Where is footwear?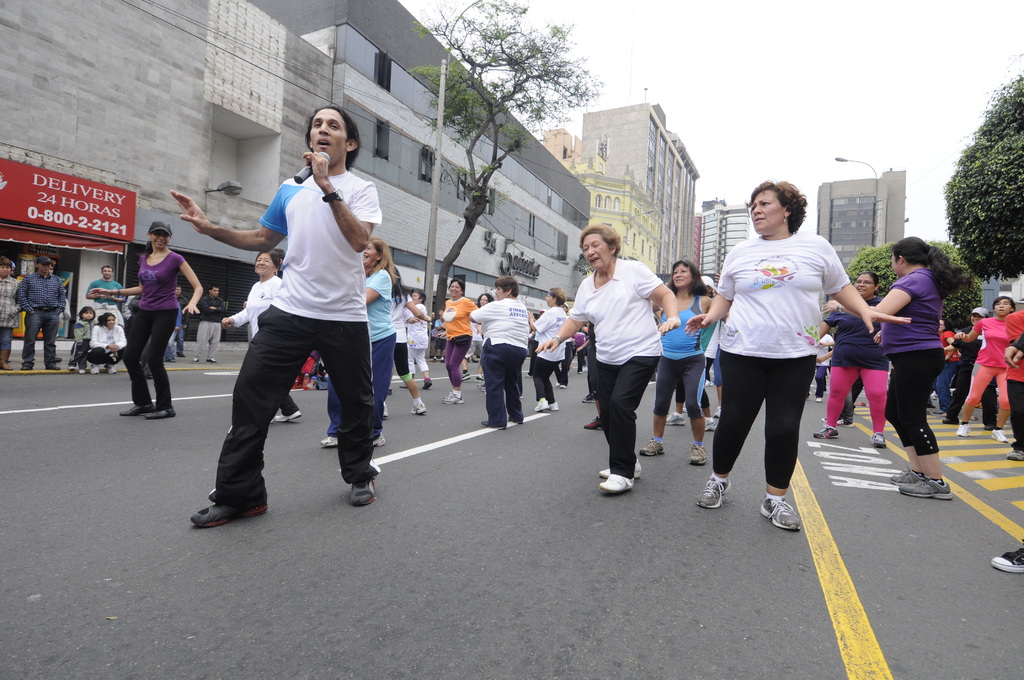
{"x1": 640, "y1": 437, "x2": 664, "y2": 457}.
